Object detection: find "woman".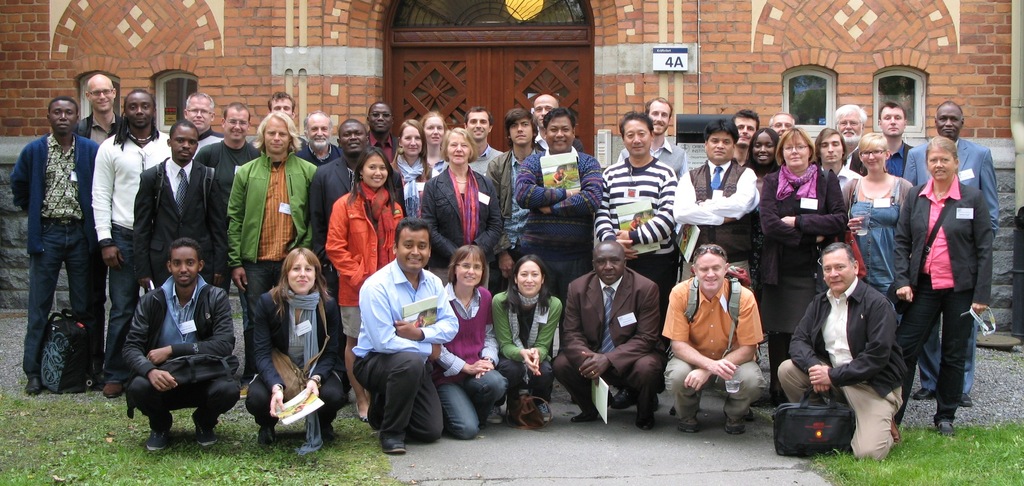
417:125:509:288.
